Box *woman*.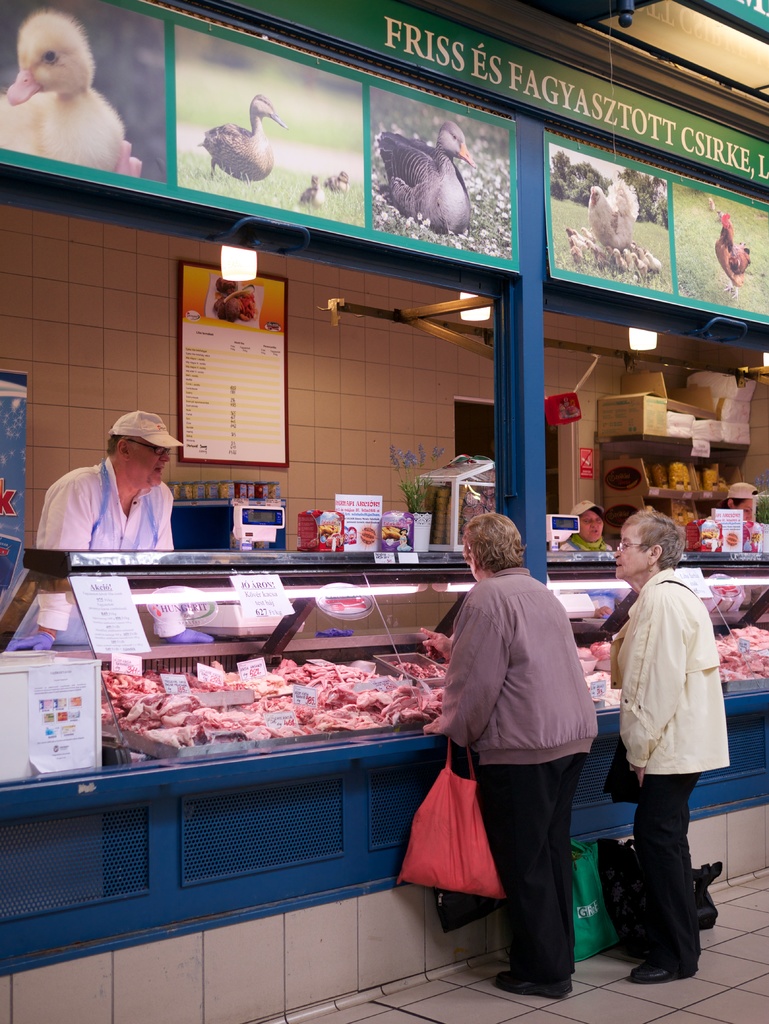
pyautogui.locateOnScreen(593, 505, 734, 988).
